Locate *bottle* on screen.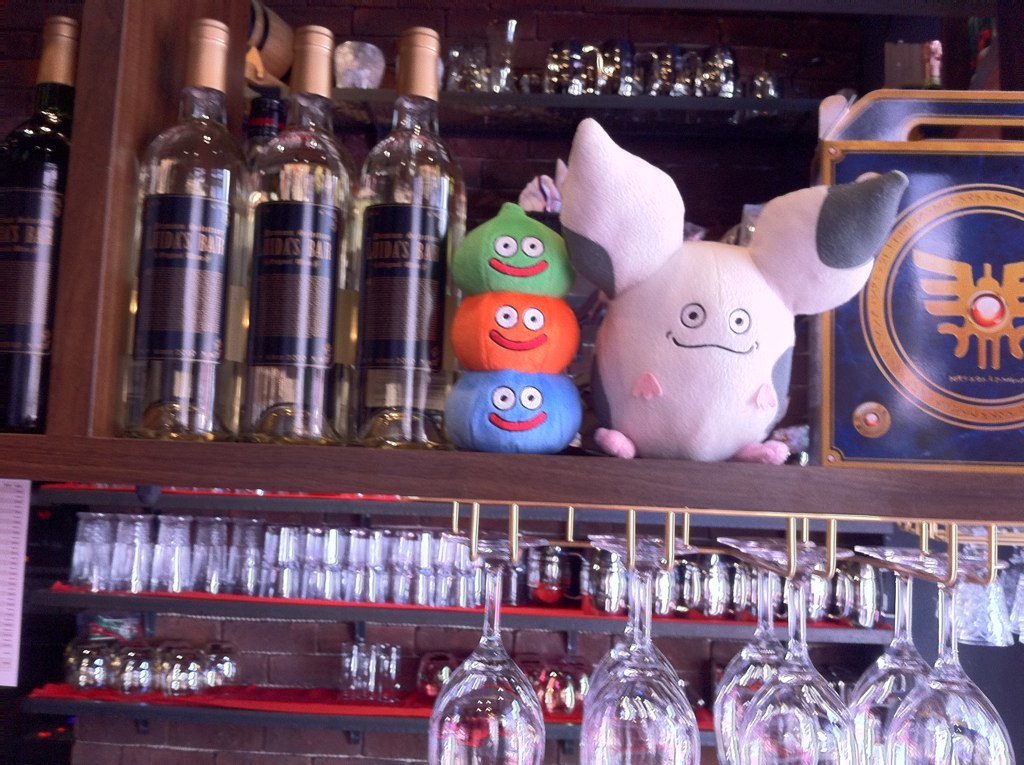
On screen at pyautogui.locateOnScreen(249, 0, 300, 92).
